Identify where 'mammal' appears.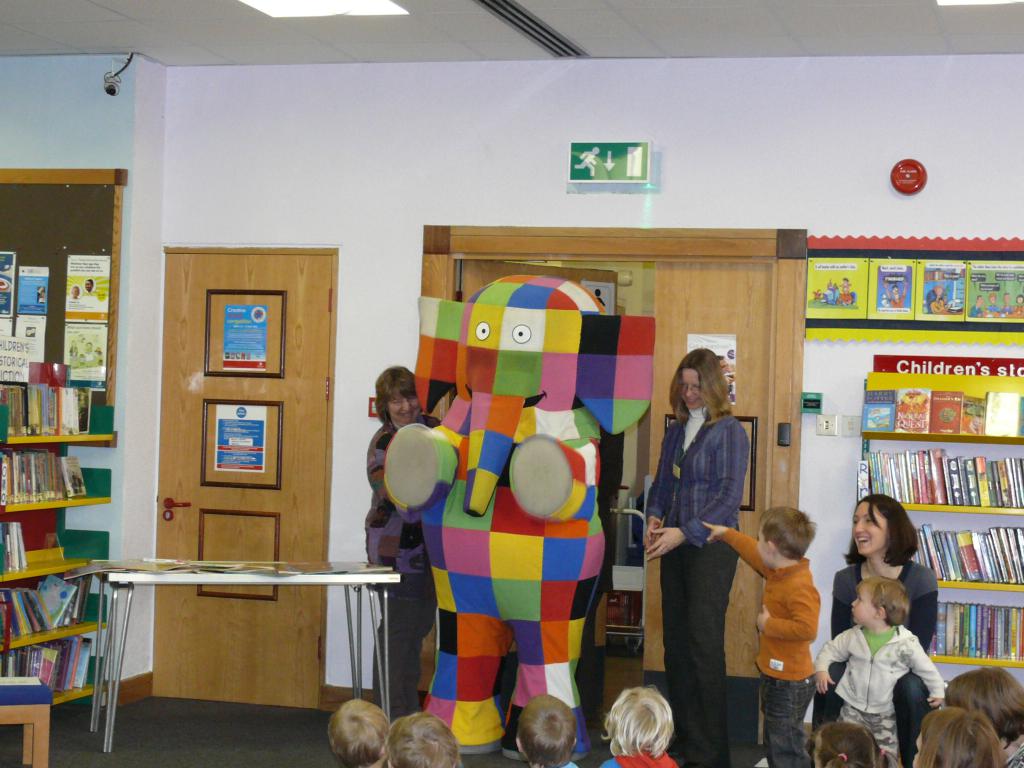
Appears at [971,294,986,318].
